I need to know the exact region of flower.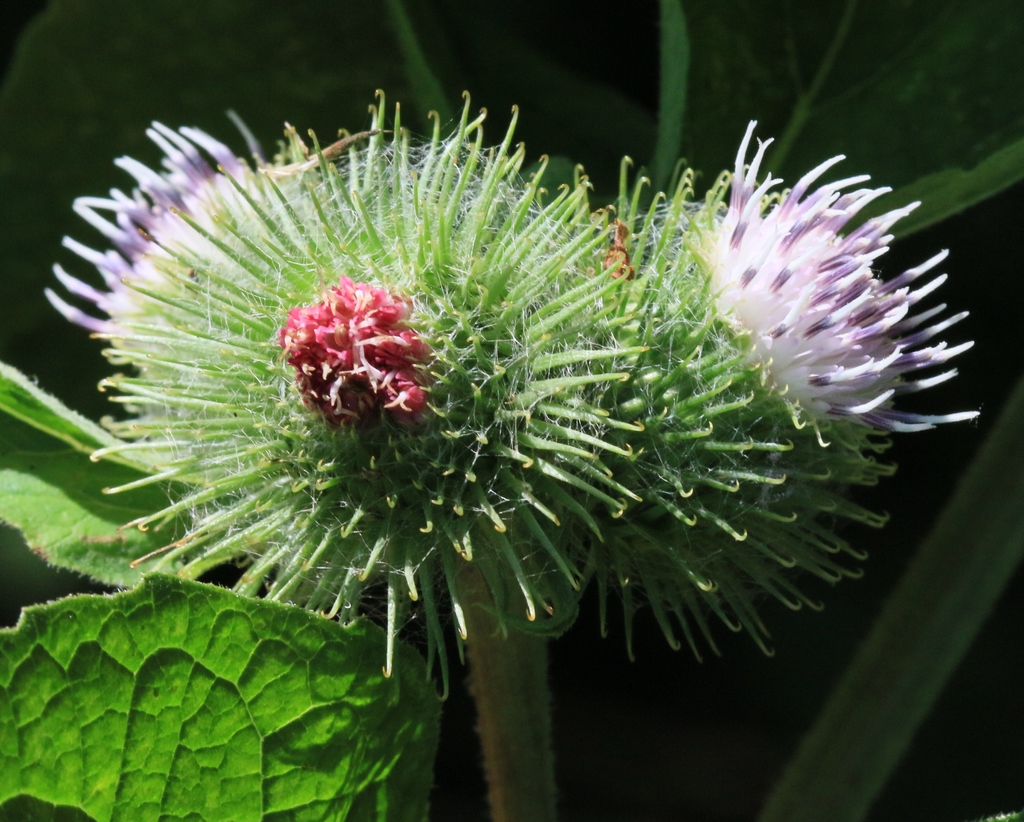
Region: bbox=(250, 261, 444, 438).
